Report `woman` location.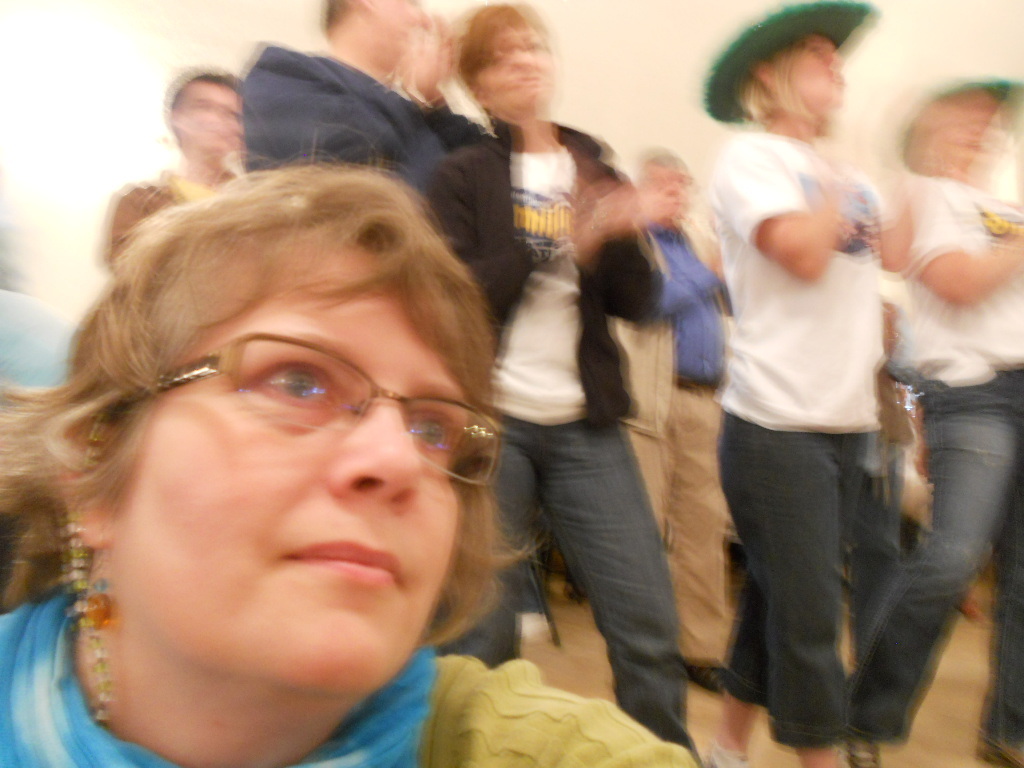
Report: pyautogui.locateOnScreen(427, 5, 699, 767).
